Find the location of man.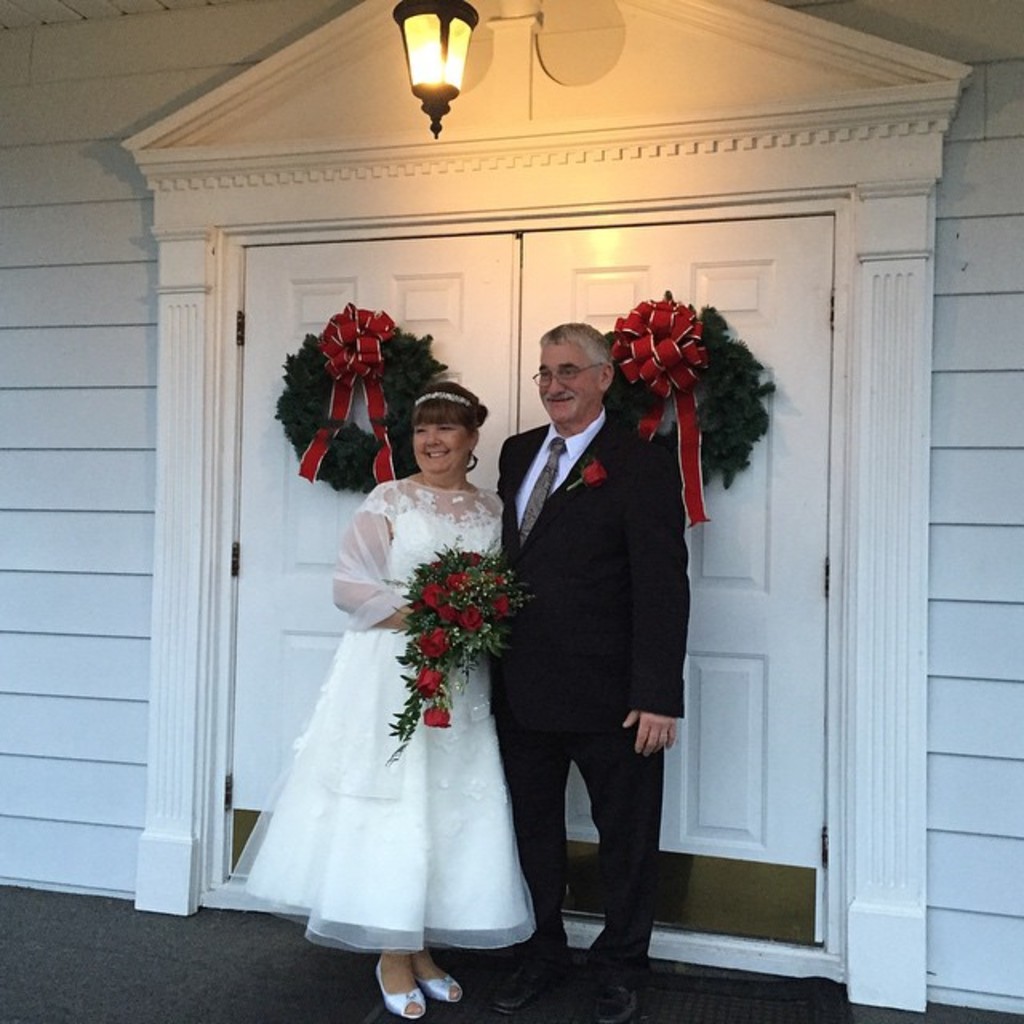
Location: 490/325/693/1022.
